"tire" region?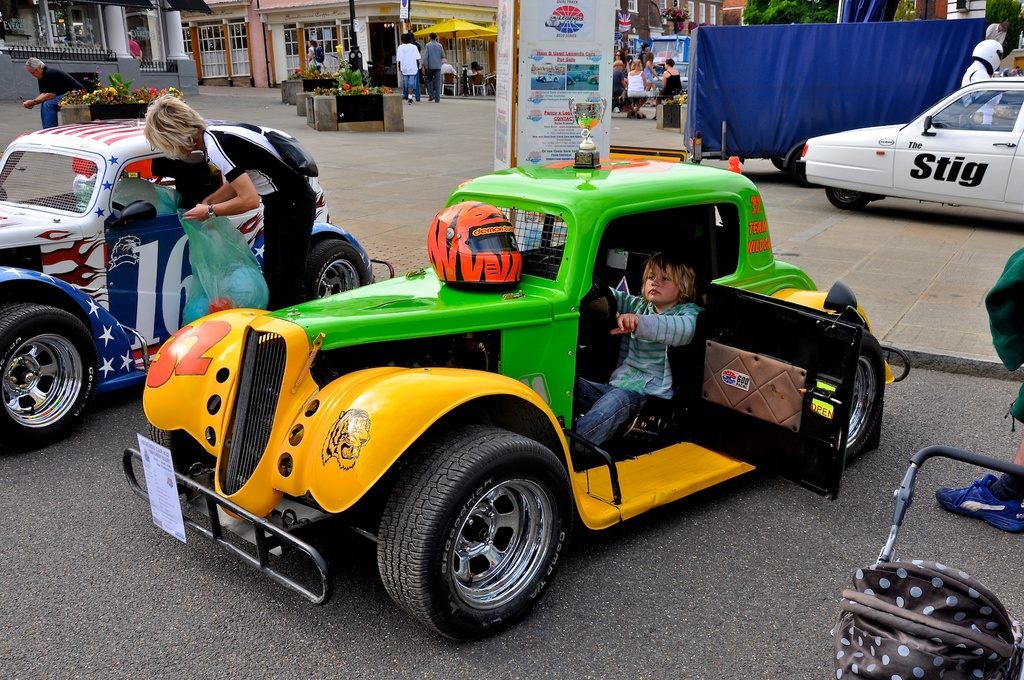
770, 154, 788, 171
